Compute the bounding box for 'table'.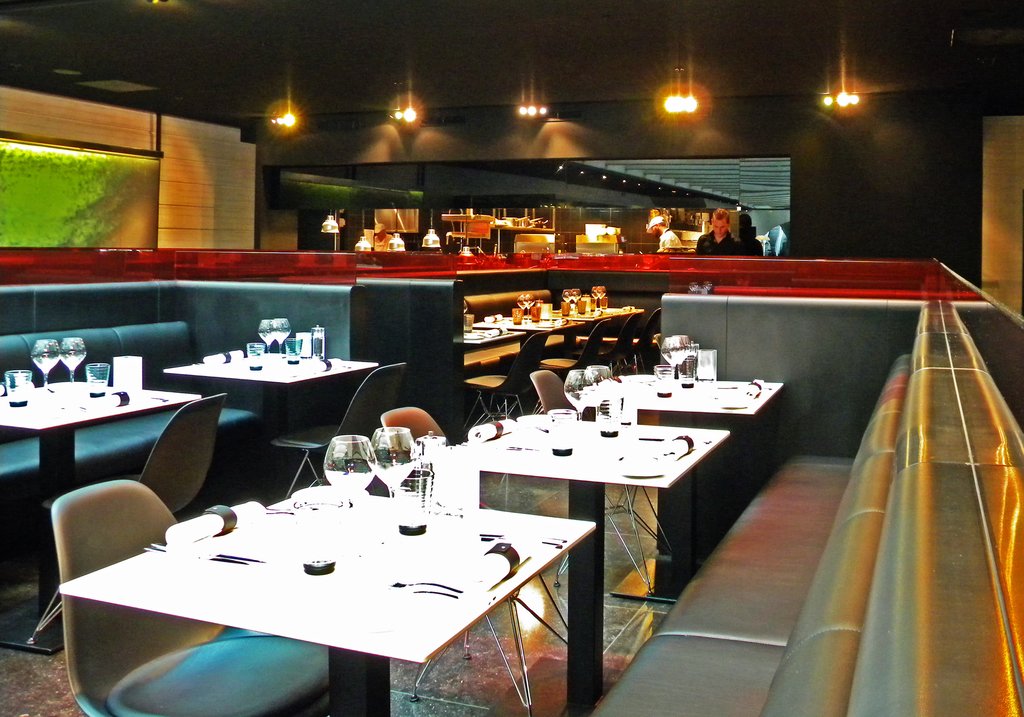
(x1=474, y1=293, x2=637, y2=380).
